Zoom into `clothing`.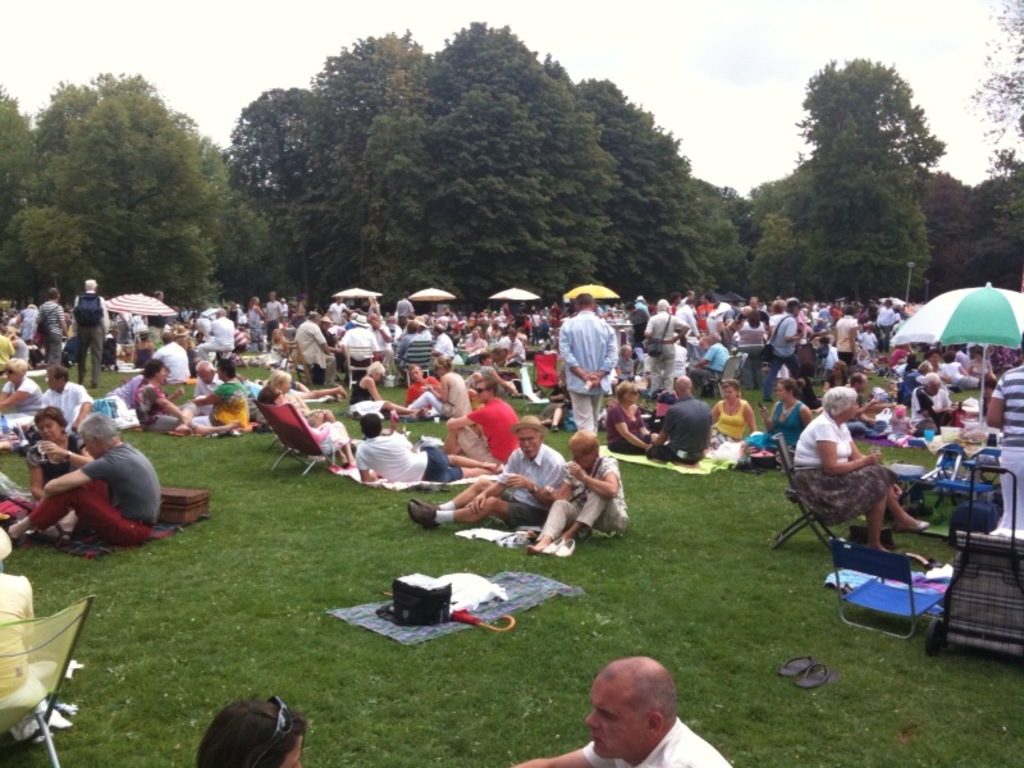
Zoom target: (left=851, top=390, right=888, bottom=440).
